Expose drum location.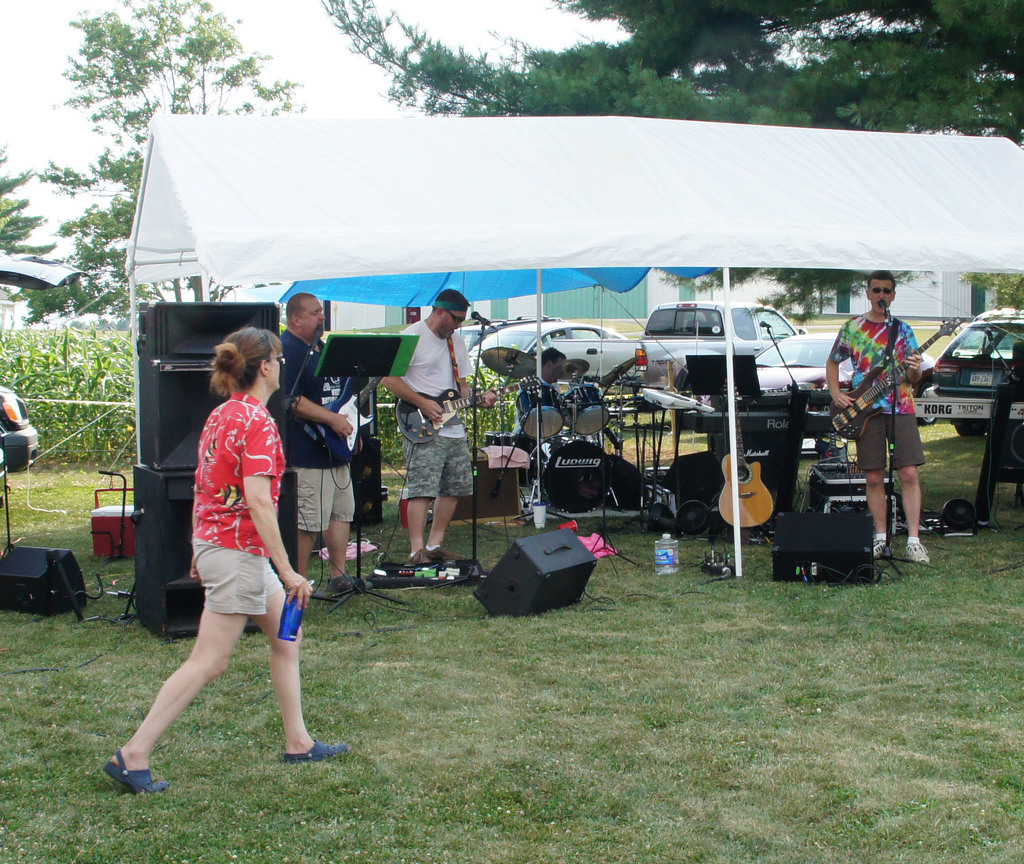
Exposed at <region>513, 373, 568, 444</region>.
